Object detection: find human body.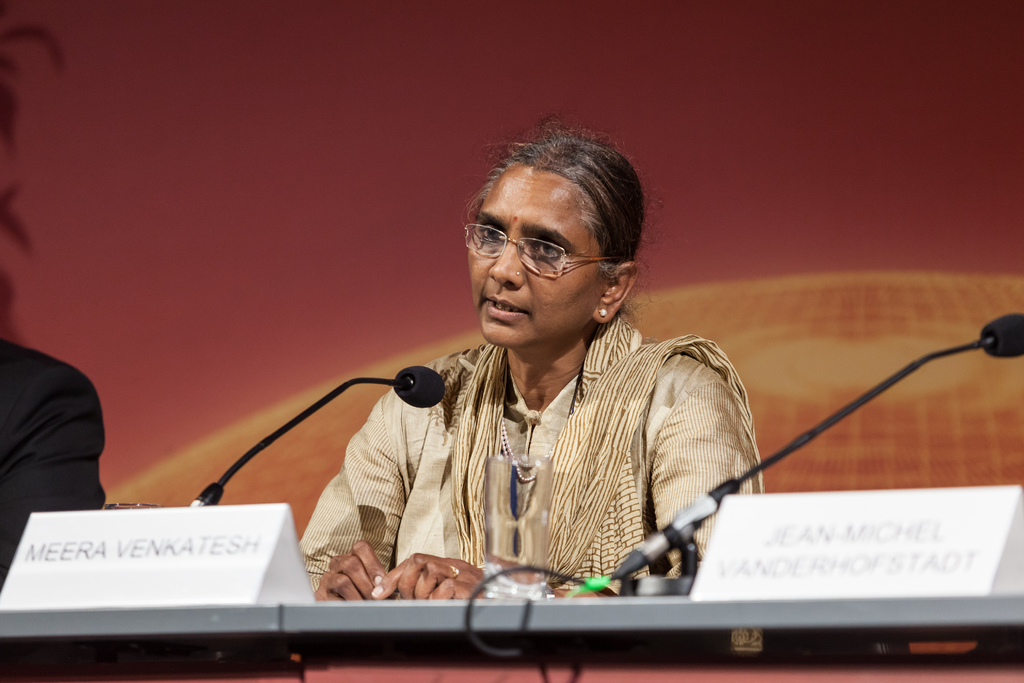
left=264, top=155, right=841, bottom=643.
